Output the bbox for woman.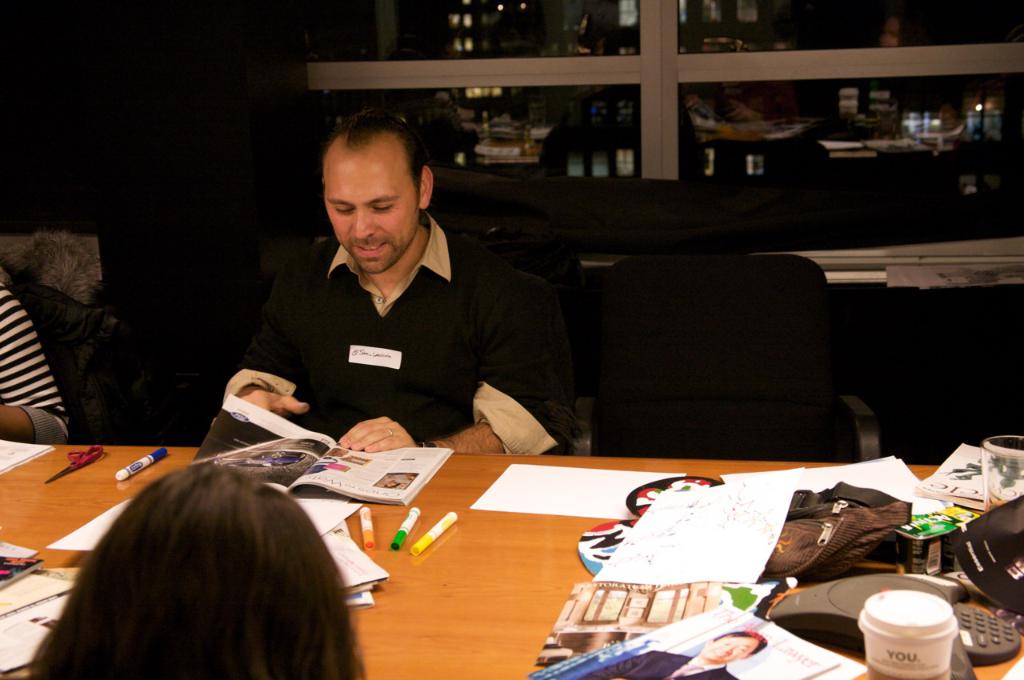
bbox=[24, 459, 373, 679].
